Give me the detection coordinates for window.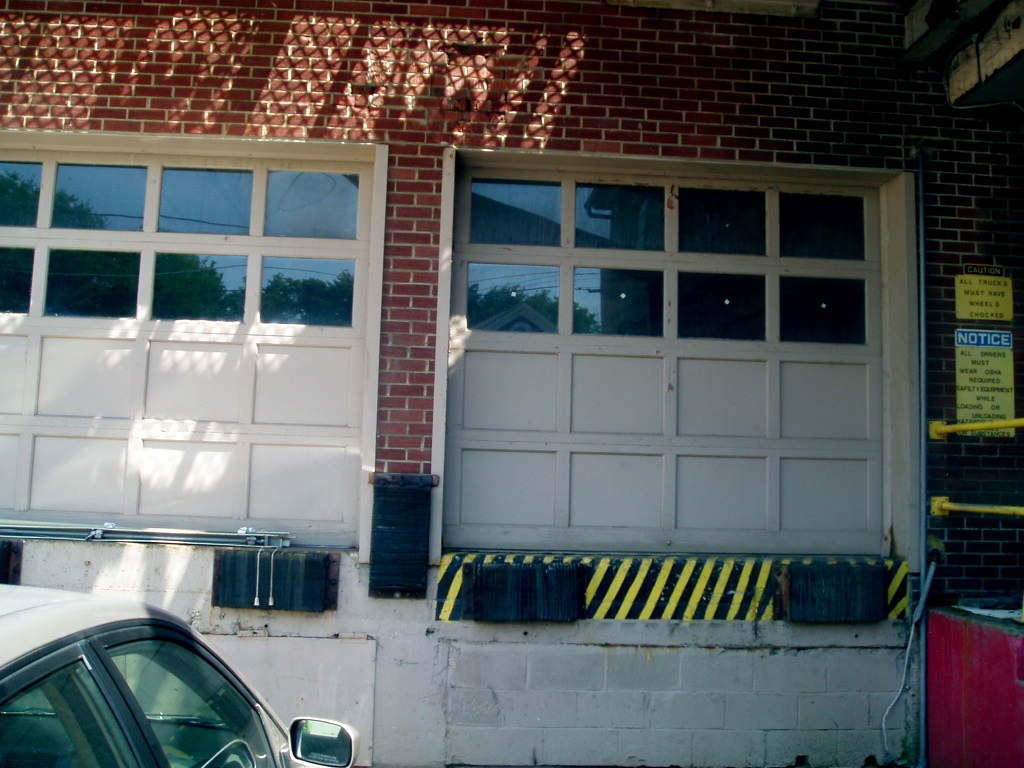
x1=0 y1=149 x2=371 y2=544.
